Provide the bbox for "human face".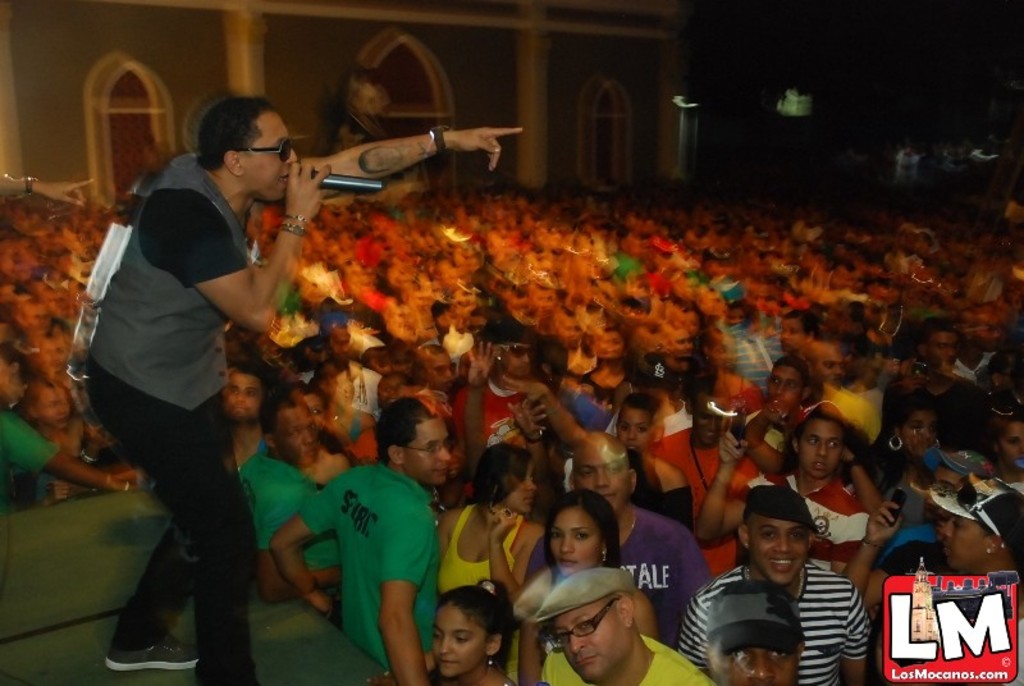
557,604,631,682.
